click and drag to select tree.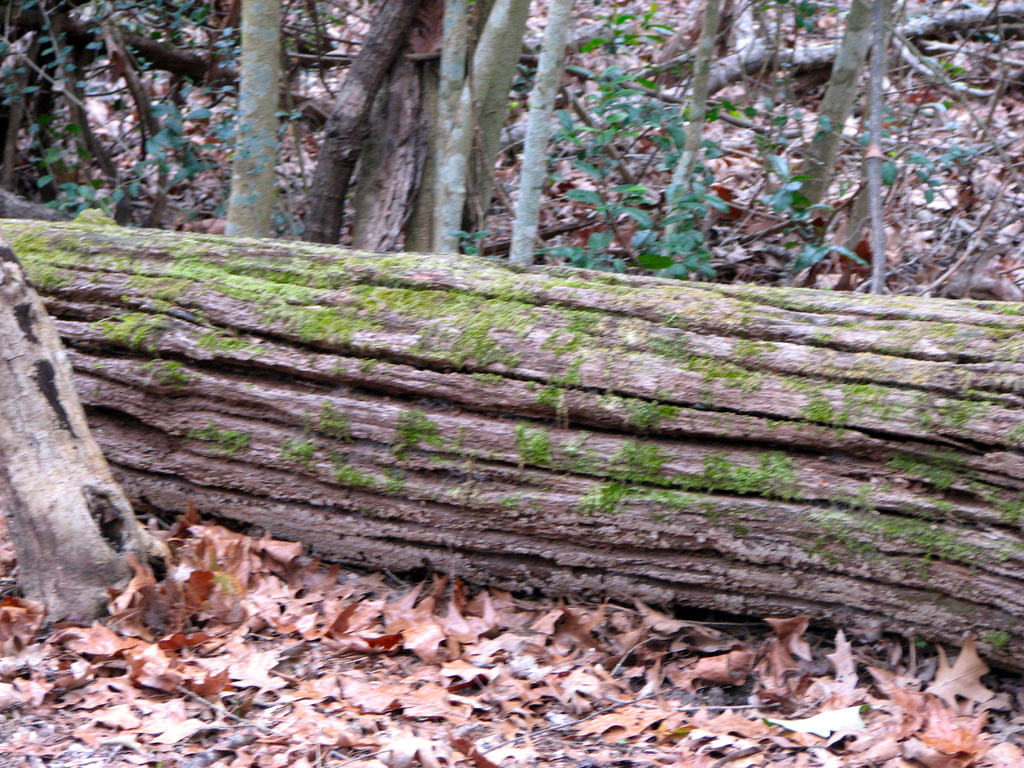
Selection: Rect(0, 211, 1023, 675).
